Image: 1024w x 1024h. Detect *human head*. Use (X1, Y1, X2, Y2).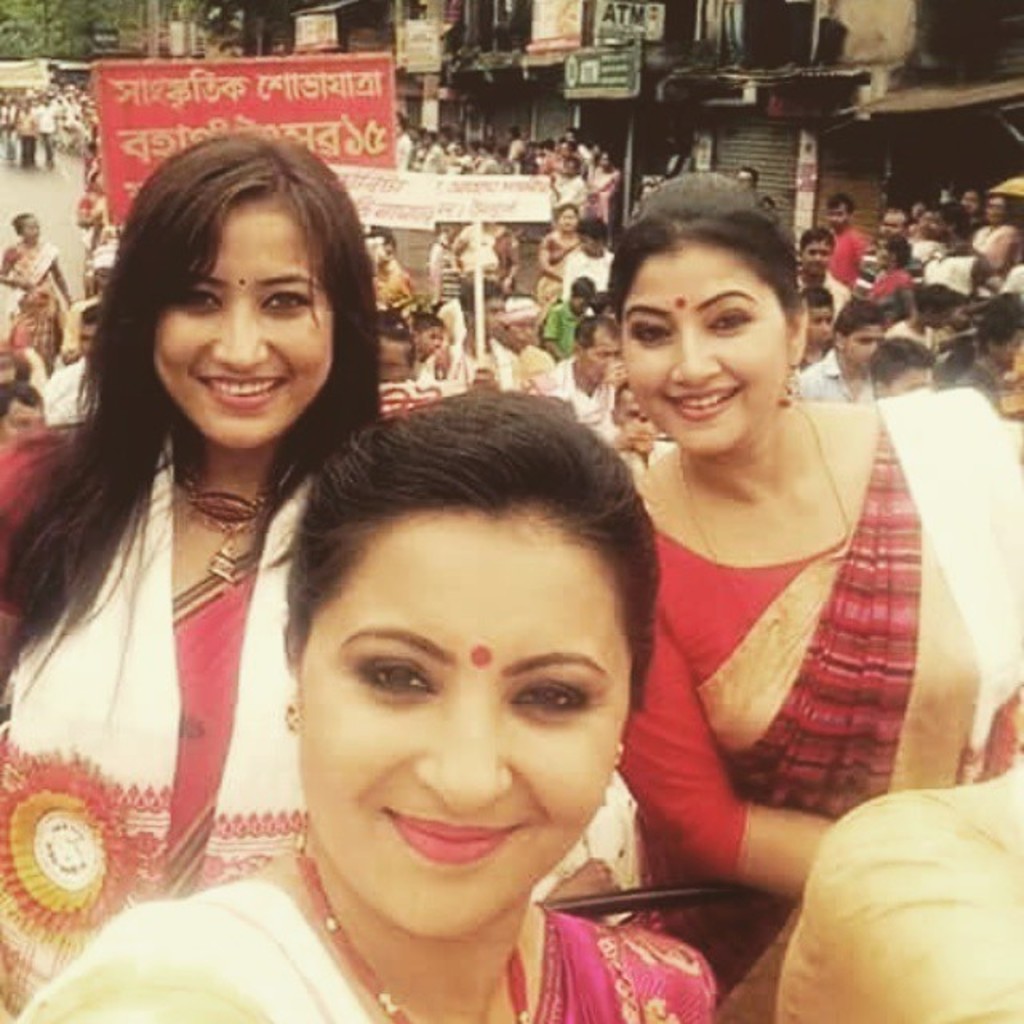
(824, 198, 854, 229).
